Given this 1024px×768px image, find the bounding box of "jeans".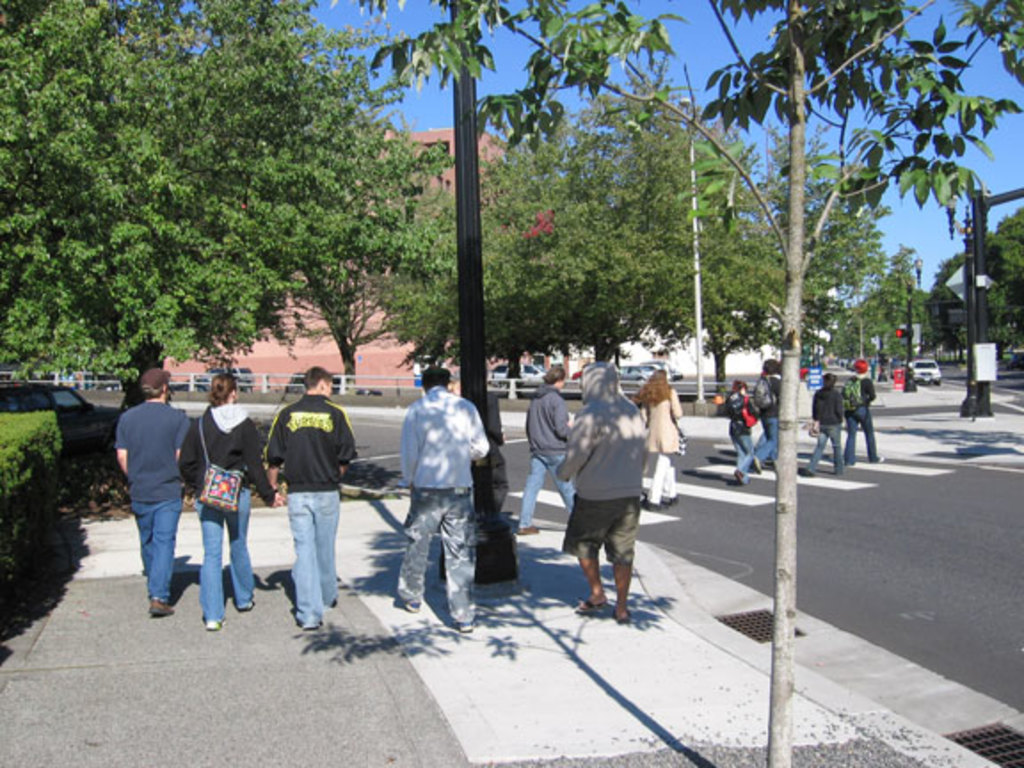
<region>528, 453, 581, 524</region>.
